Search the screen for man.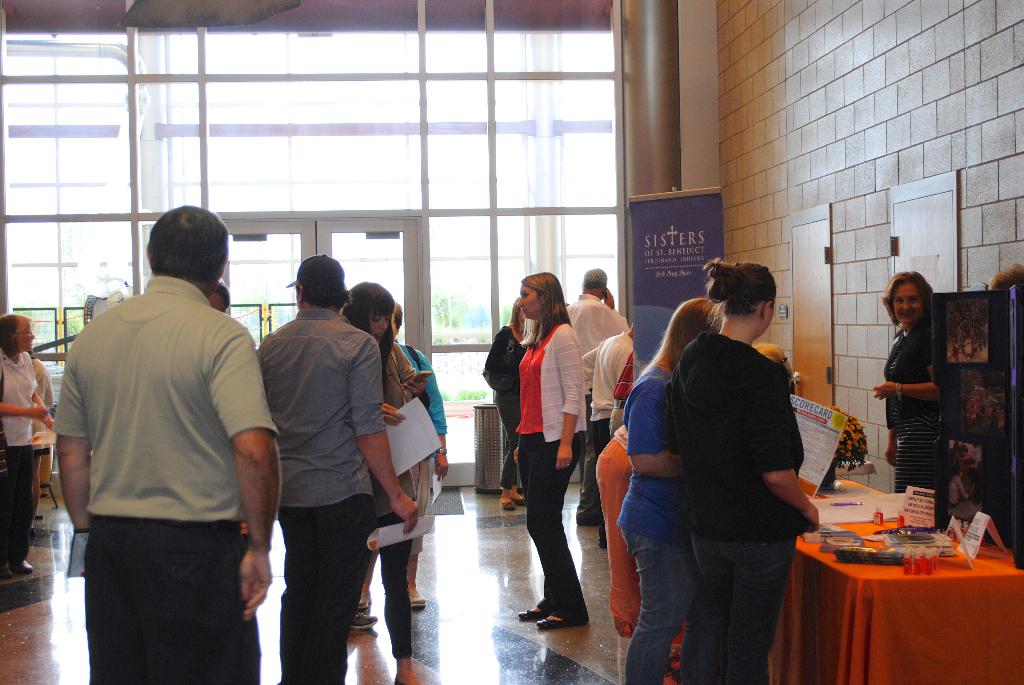
Found at [568, 264, 634, 530].
